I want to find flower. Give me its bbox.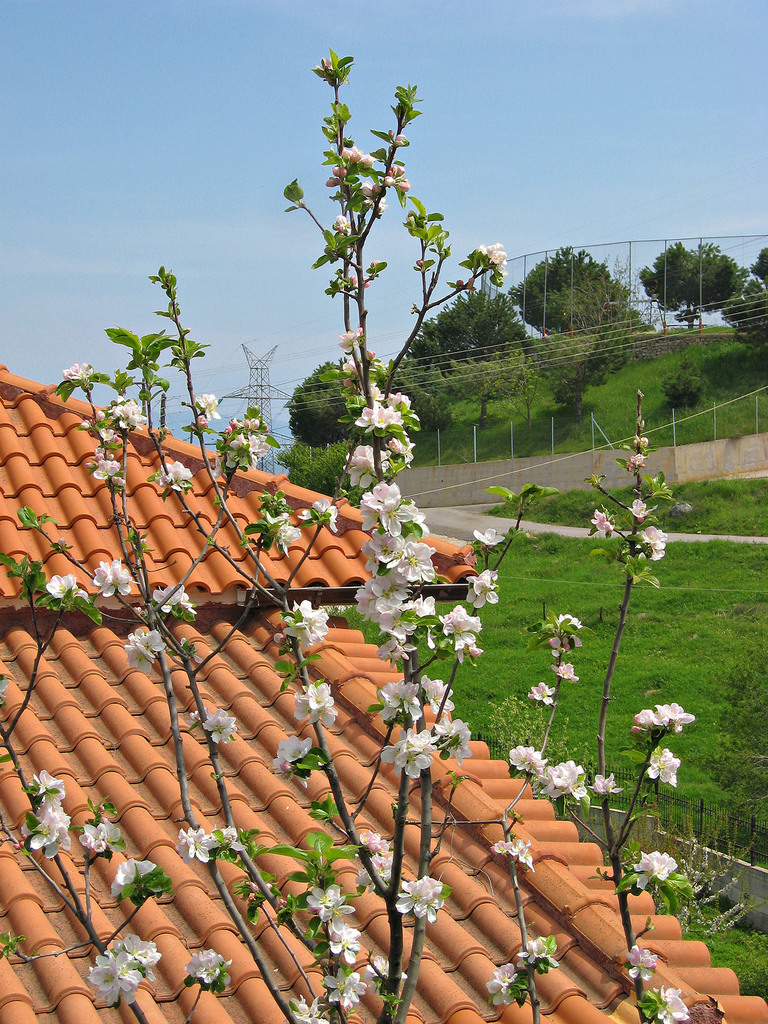
pyautogui.locateOnScreen(535, 765, 598, 792).
